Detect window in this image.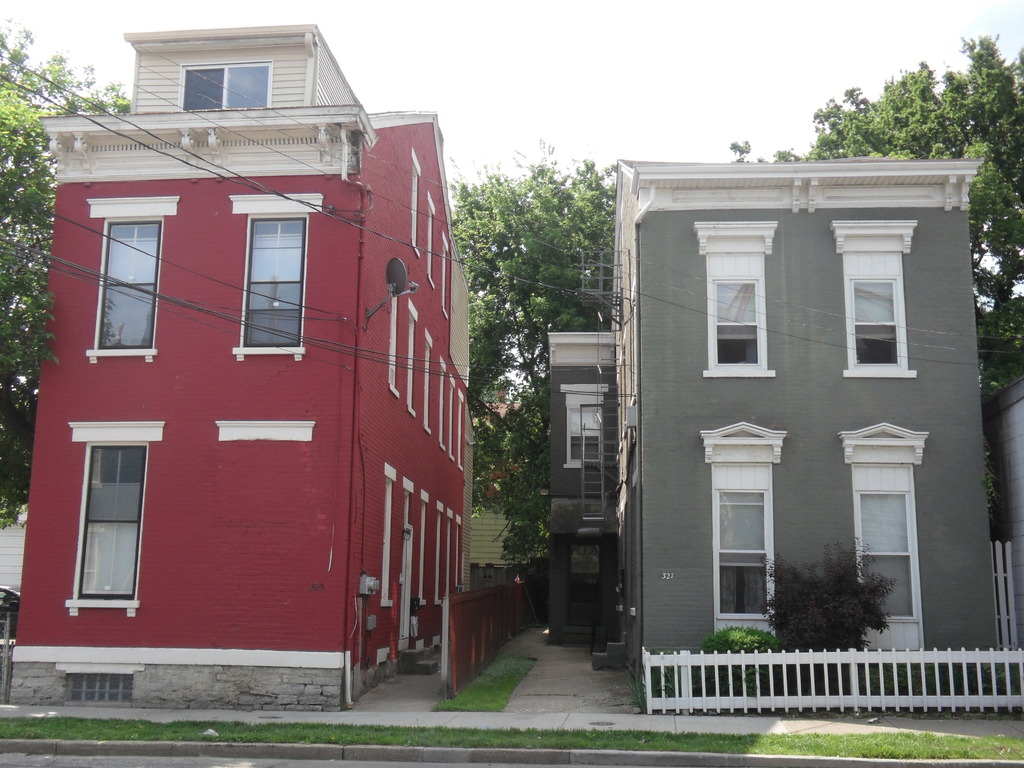
Detection: BBox(714, 281, 761, 365).
